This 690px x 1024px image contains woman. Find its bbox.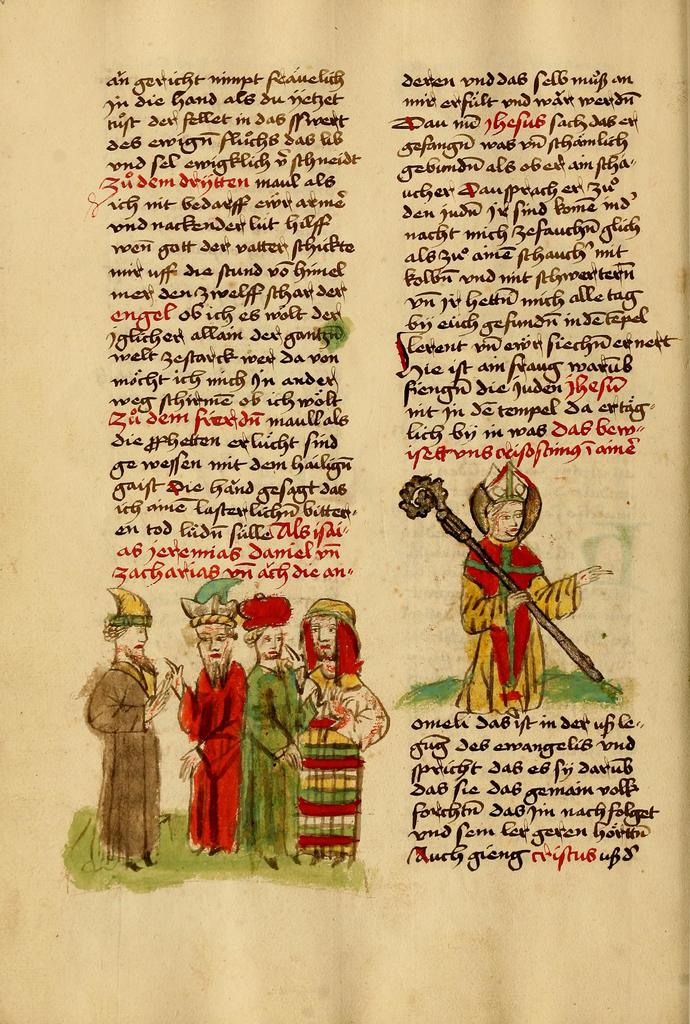
bbox(450, 463, 616, 714).
